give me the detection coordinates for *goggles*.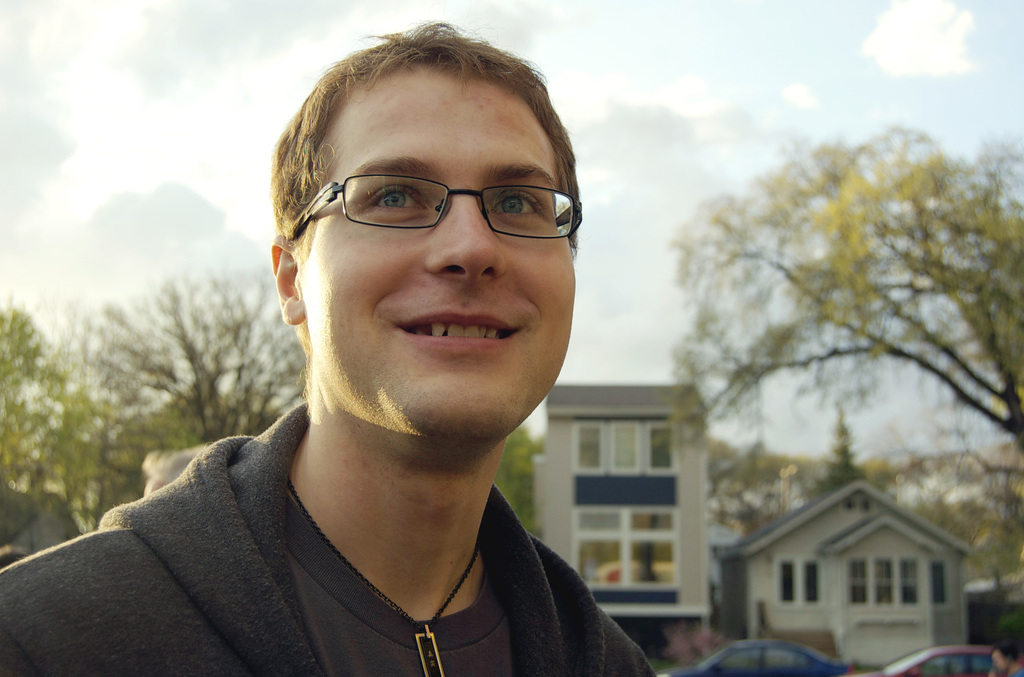
<bbox>289, 137, 568, 239</bbox>.
